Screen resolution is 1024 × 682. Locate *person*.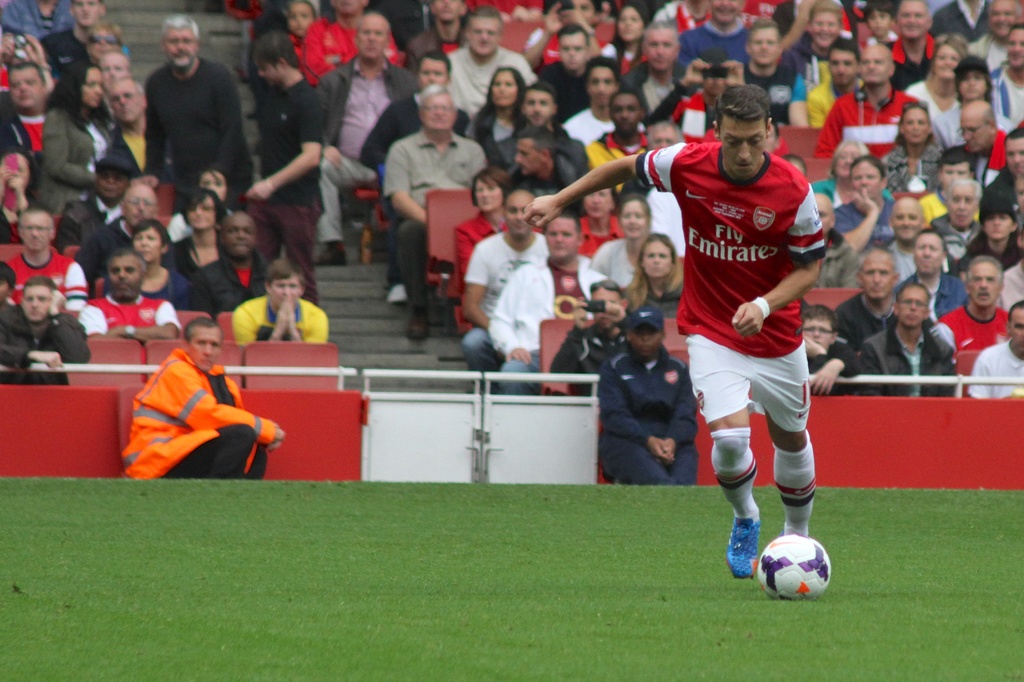
(836, 154, 900, 248).
